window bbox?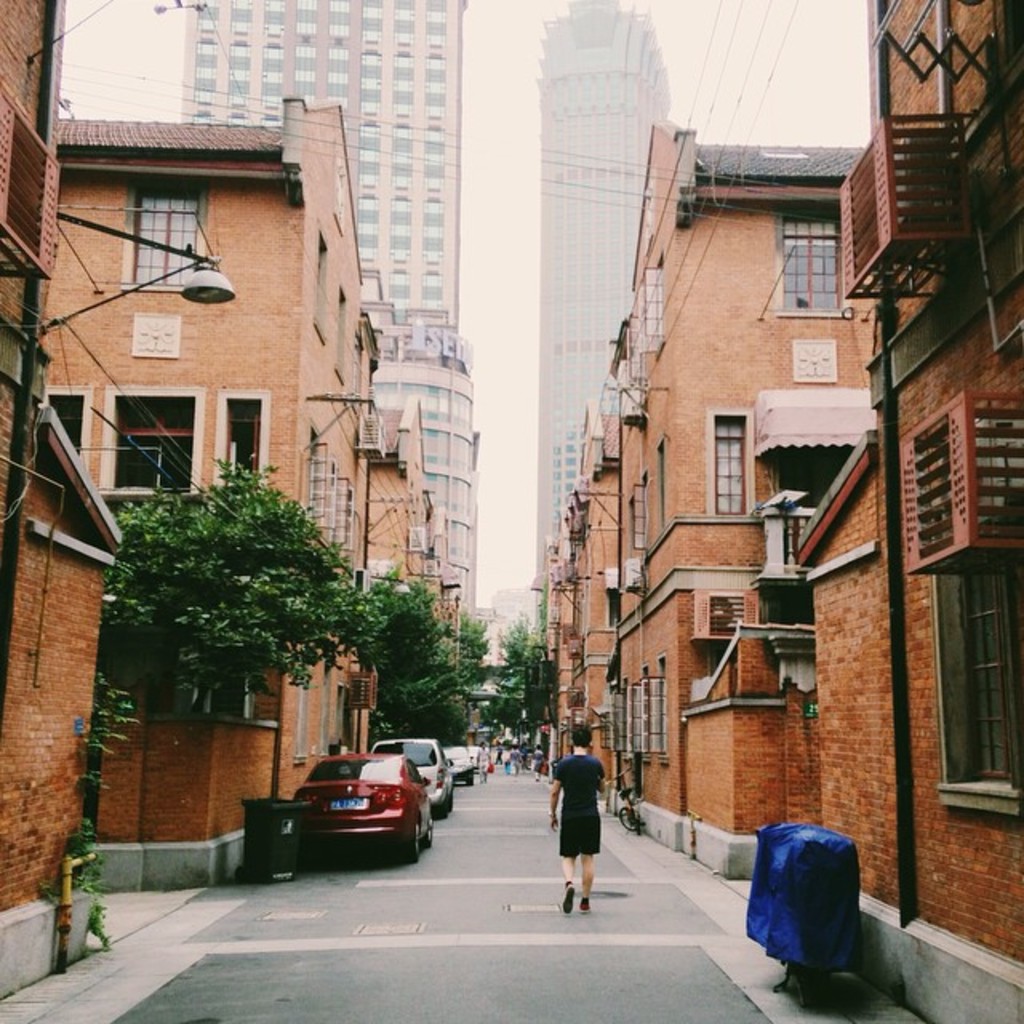
Rect(637, 259, 662, 365)
